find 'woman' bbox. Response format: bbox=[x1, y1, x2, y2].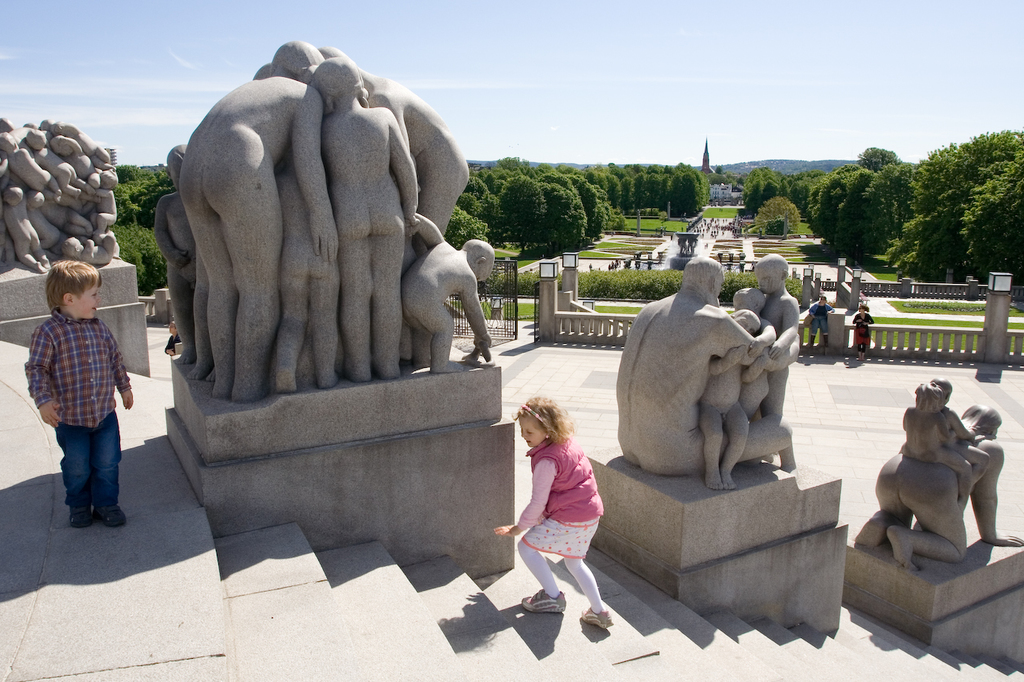
bbox=[855, 404, 1023, 568].
